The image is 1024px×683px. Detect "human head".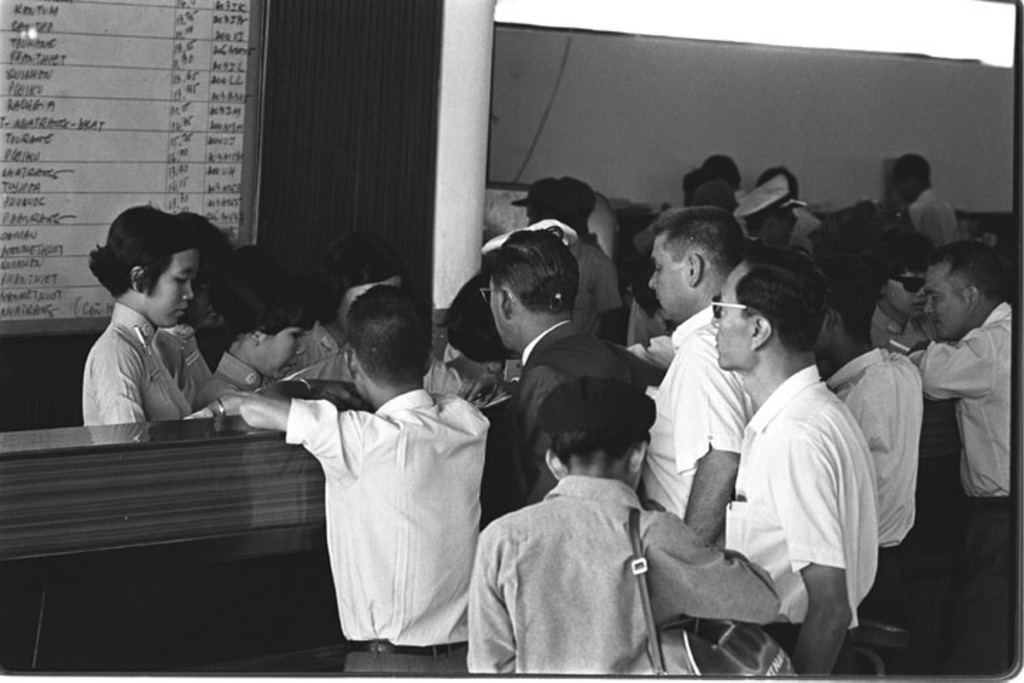
Detection: left=486, top=228, right=582, bottom=351.
